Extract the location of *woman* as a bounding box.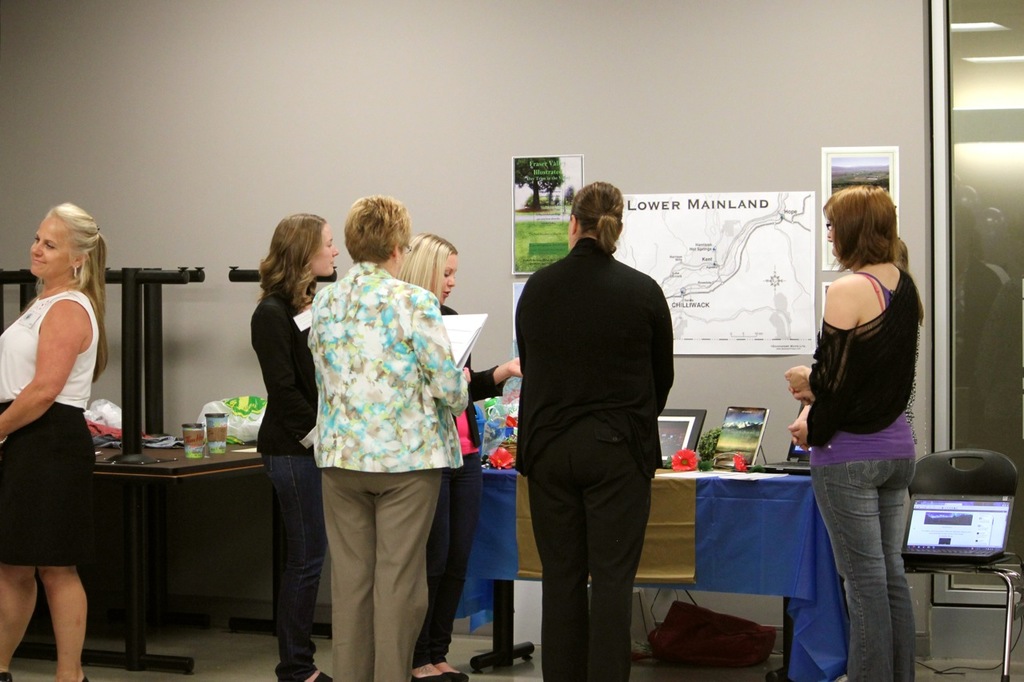
783 181 921 681.
